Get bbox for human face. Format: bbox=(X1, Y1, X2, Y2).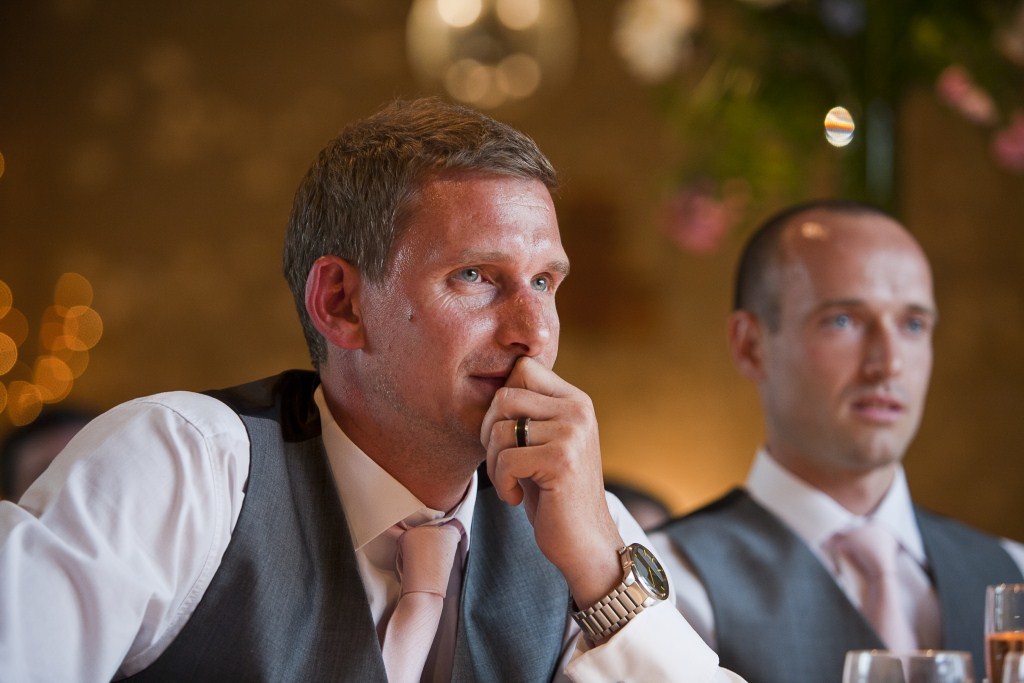
bbox=(767, 215, 940, 463).
